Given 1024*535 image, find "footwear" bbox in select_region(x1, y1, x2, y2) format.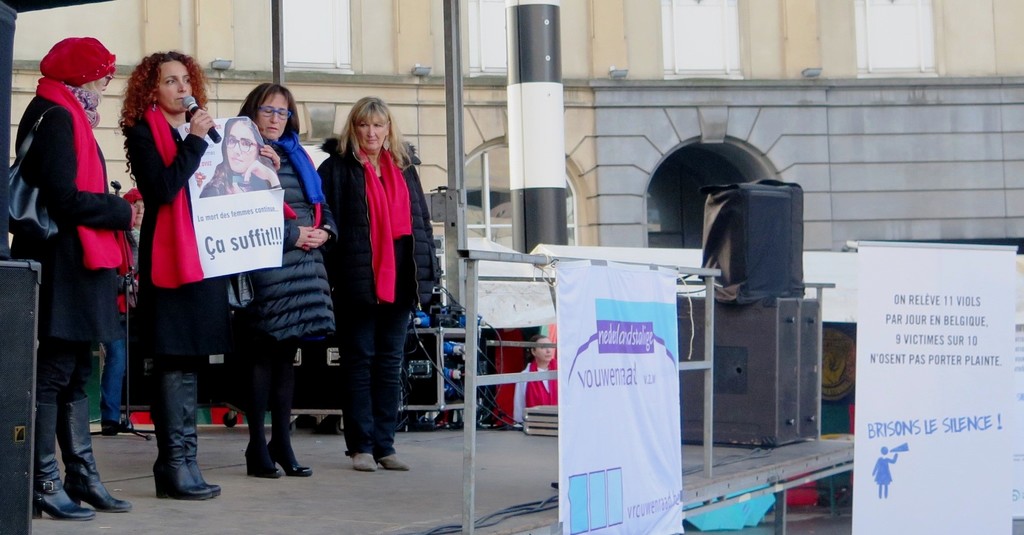
select_region(151, 460, 215, 499).
